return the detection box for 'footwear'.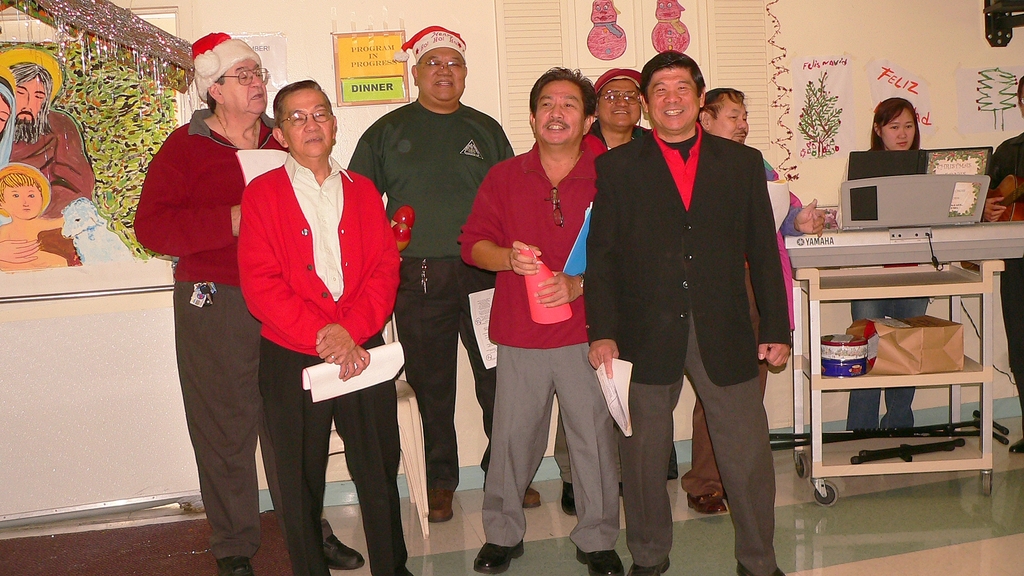
(687,491,726,515).
